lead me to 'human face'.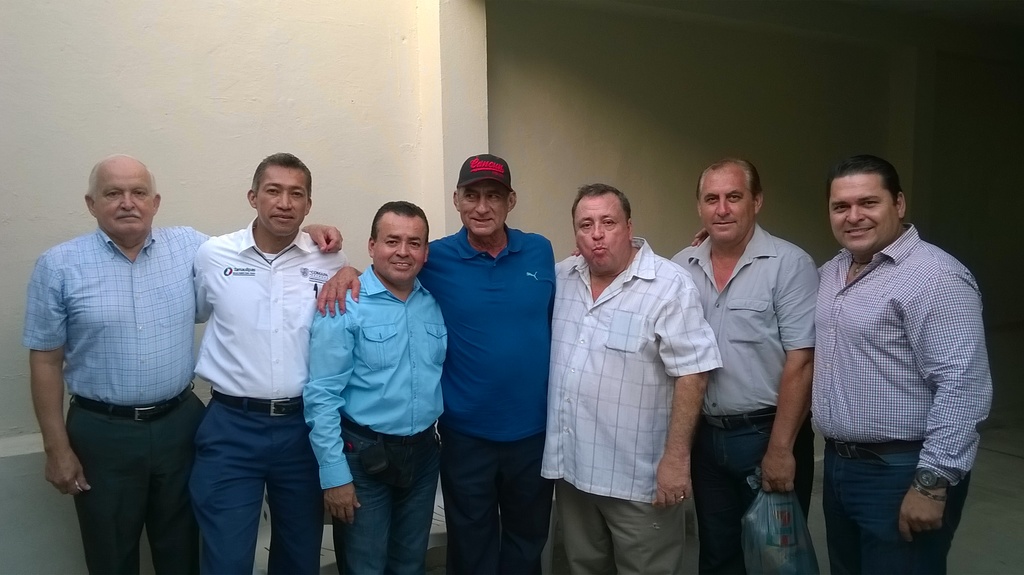
Lead to box(829, 177, 899, 254).
